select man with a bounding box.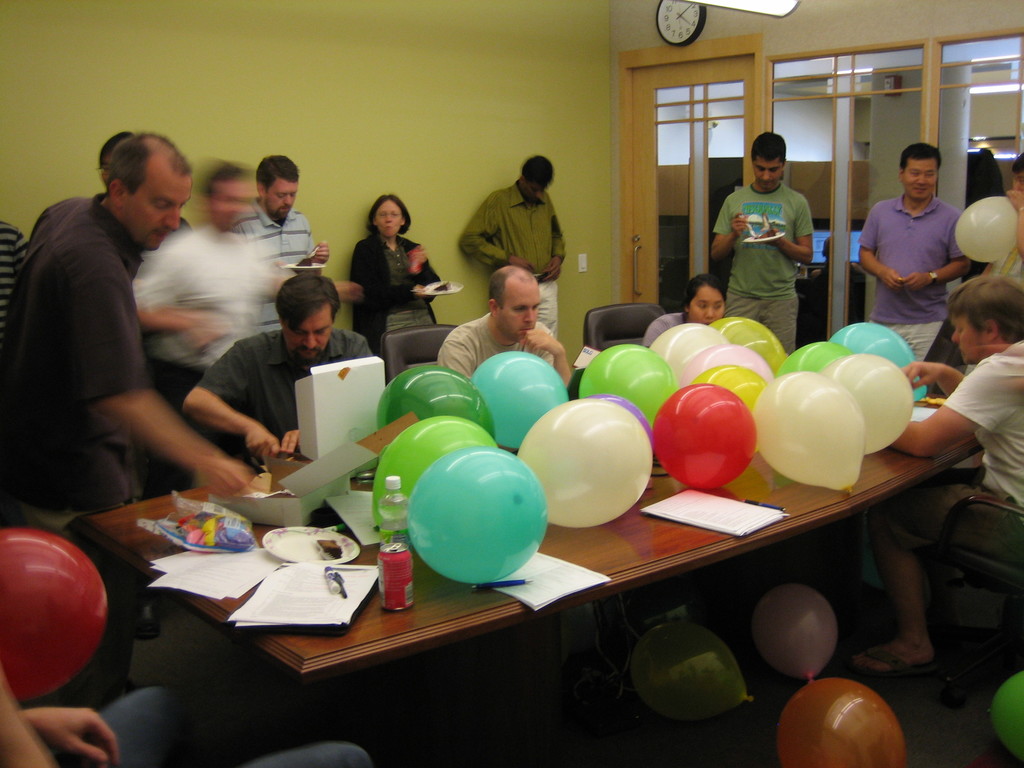
[995, 145, 1023, 278].
